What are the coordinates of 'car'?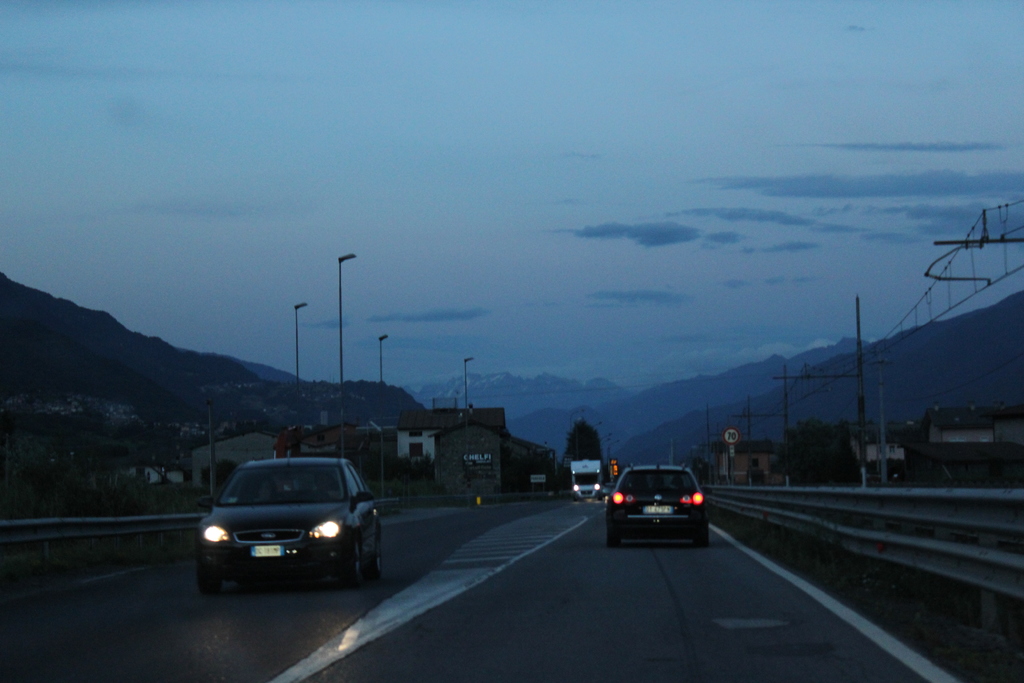
BBox(186, 448, 392, 580).
